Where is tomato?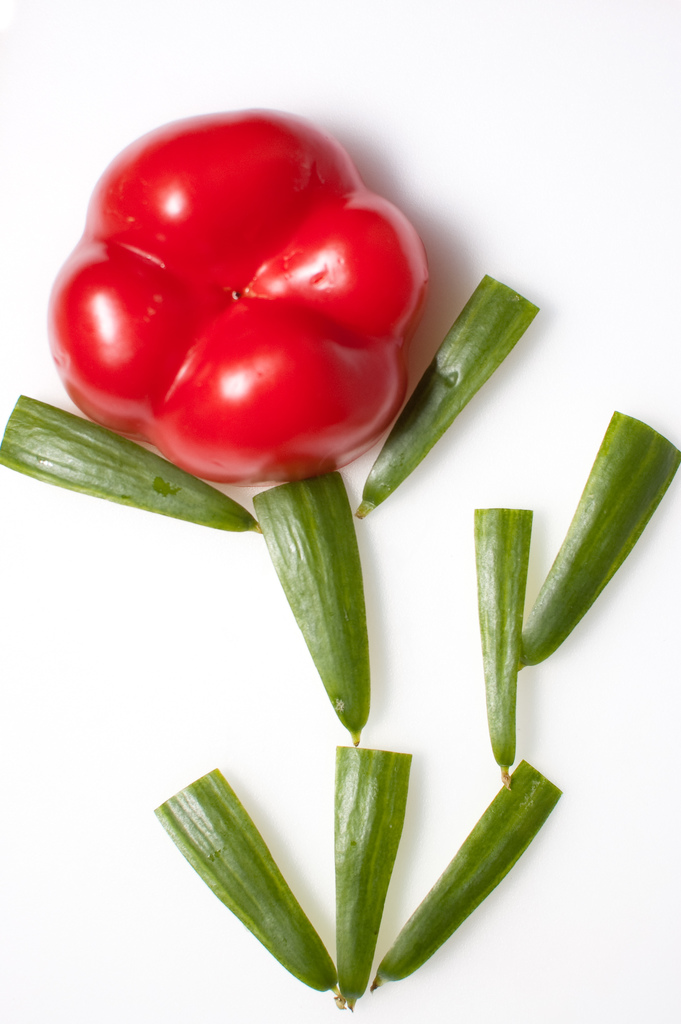
(44, 108, 436, 490).
